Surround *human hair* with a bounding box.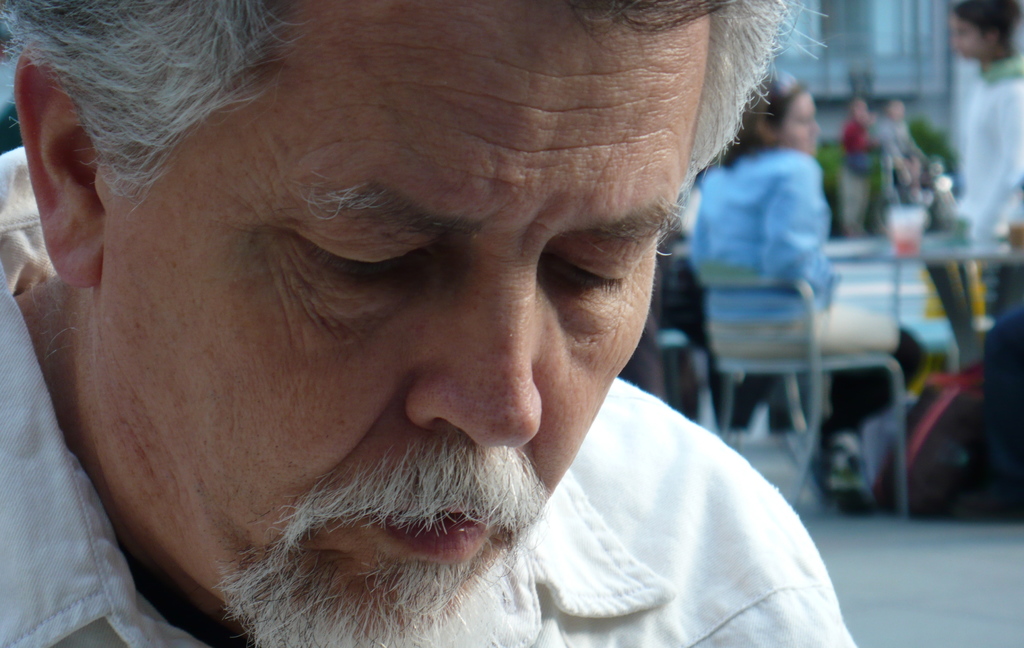
detection(0, 0, 819, 224).
